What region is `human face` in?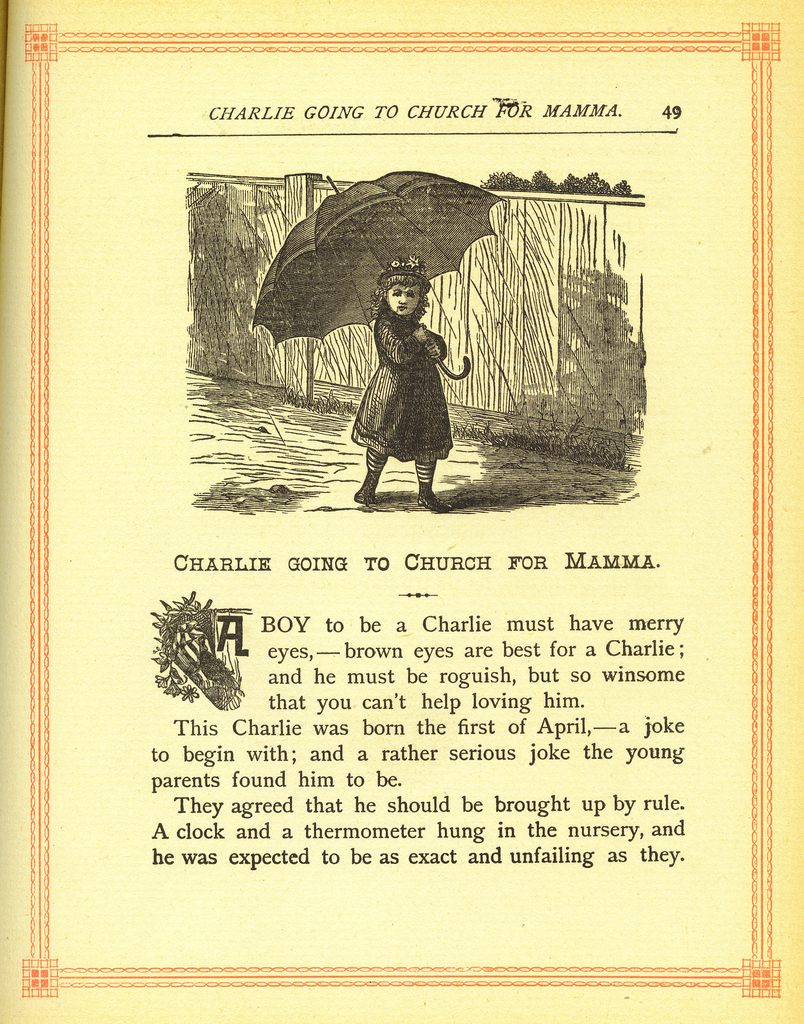
rect(388, 285, 419, 316).
